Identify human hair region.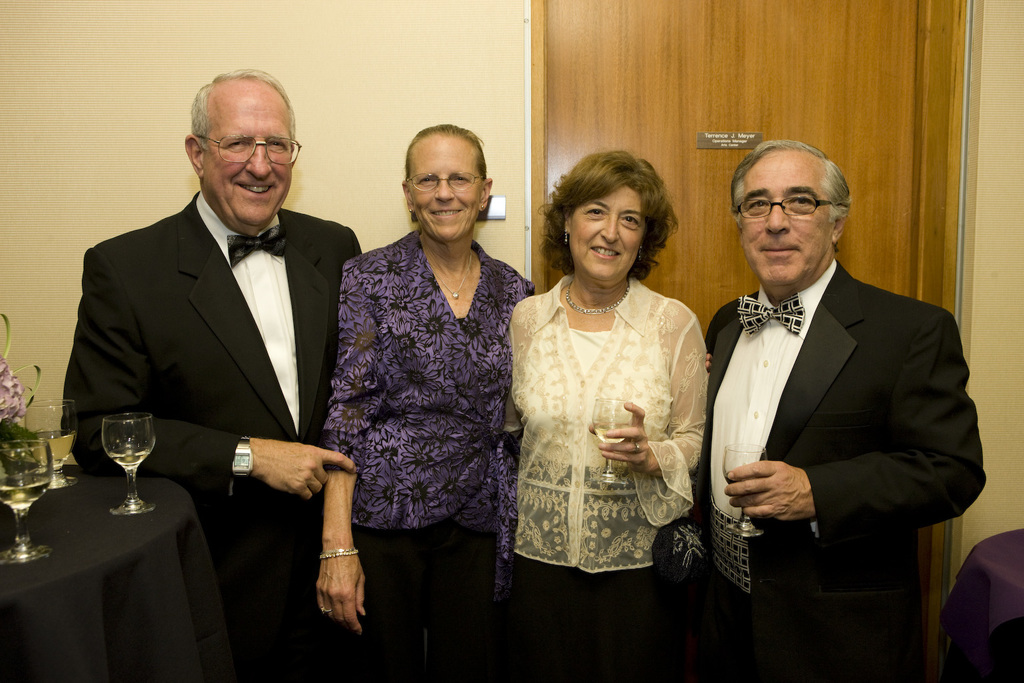
Region: (left=190, top=66, right=299, bottom=153).
